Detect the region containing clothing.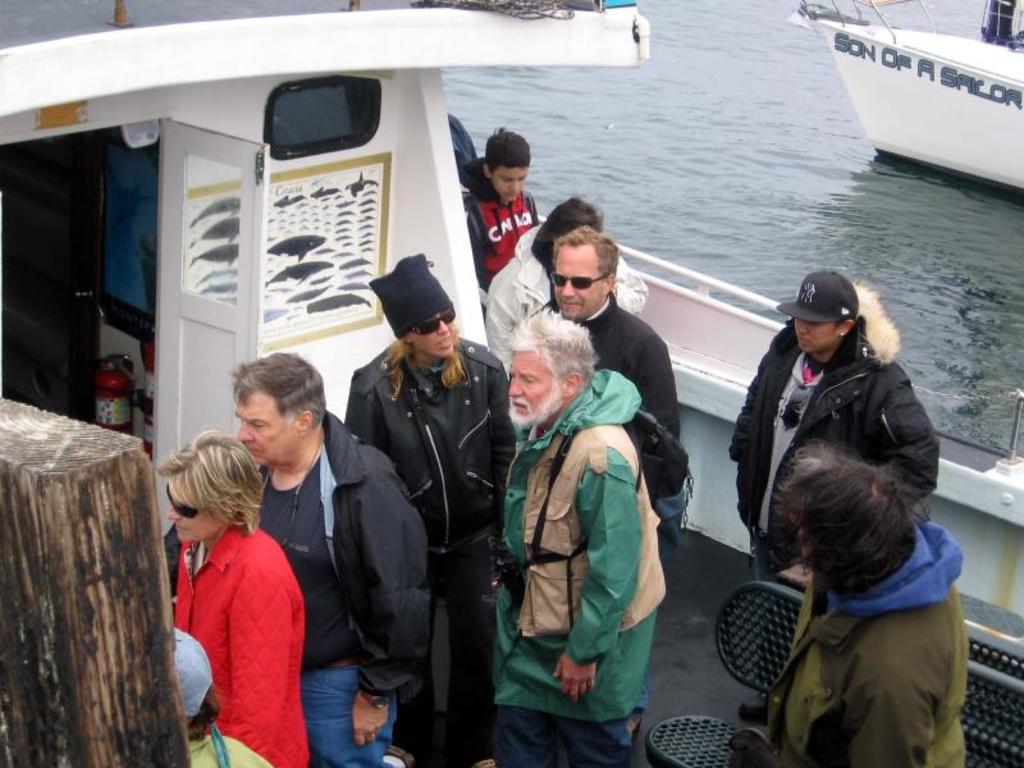
169/499/306/741.
